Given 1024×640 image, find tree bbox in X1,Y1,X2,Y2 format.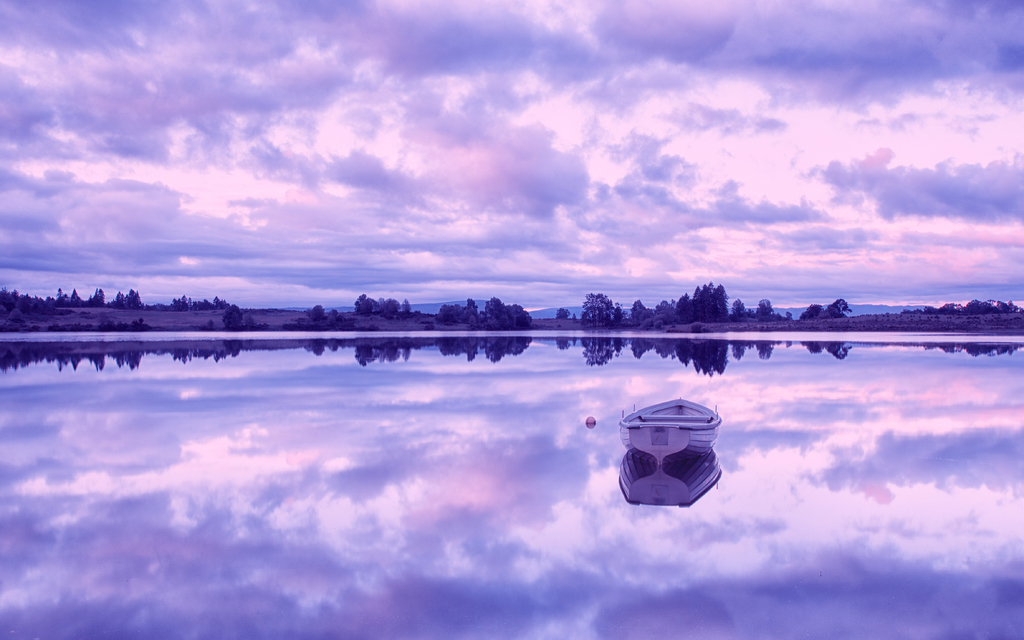
223,303,248,330.
